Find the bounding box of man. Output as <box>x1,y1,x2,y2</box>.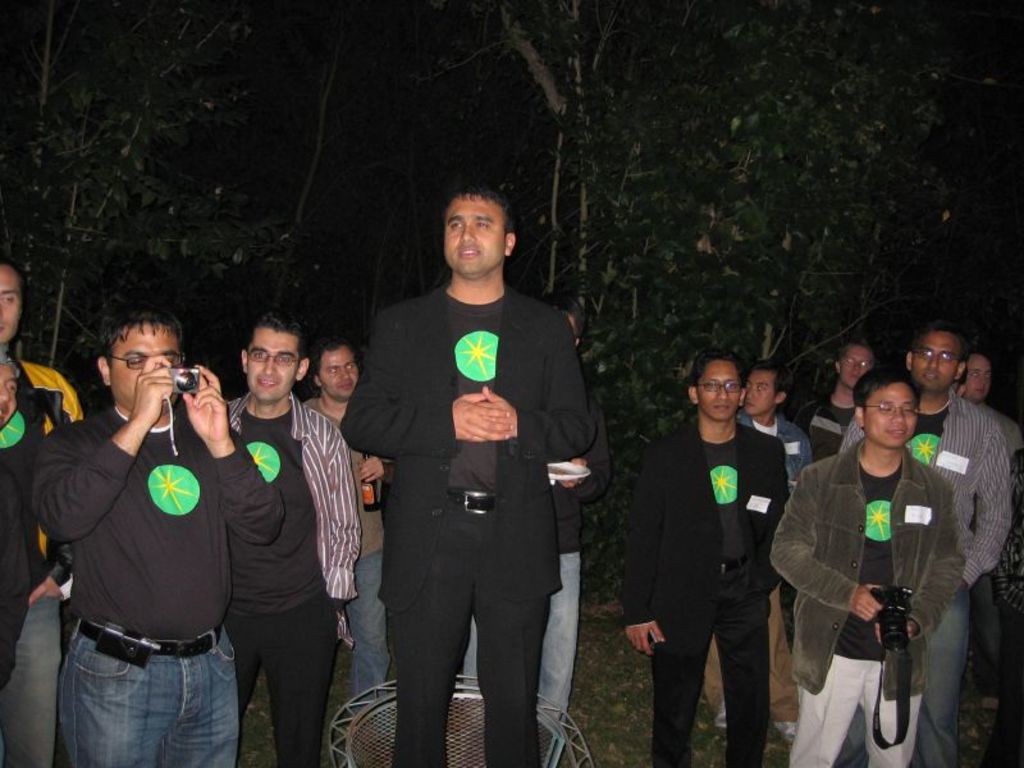
<box>950,351,1023,767</box>.
